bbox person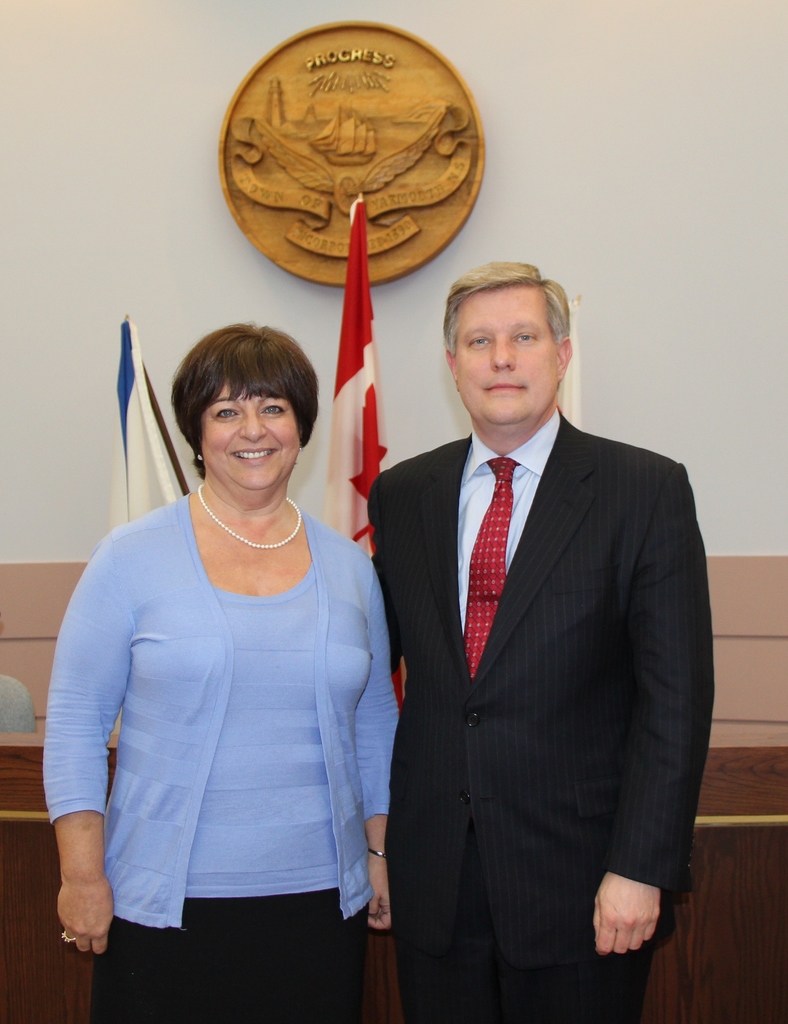
(32, 319, 415, 1020)
